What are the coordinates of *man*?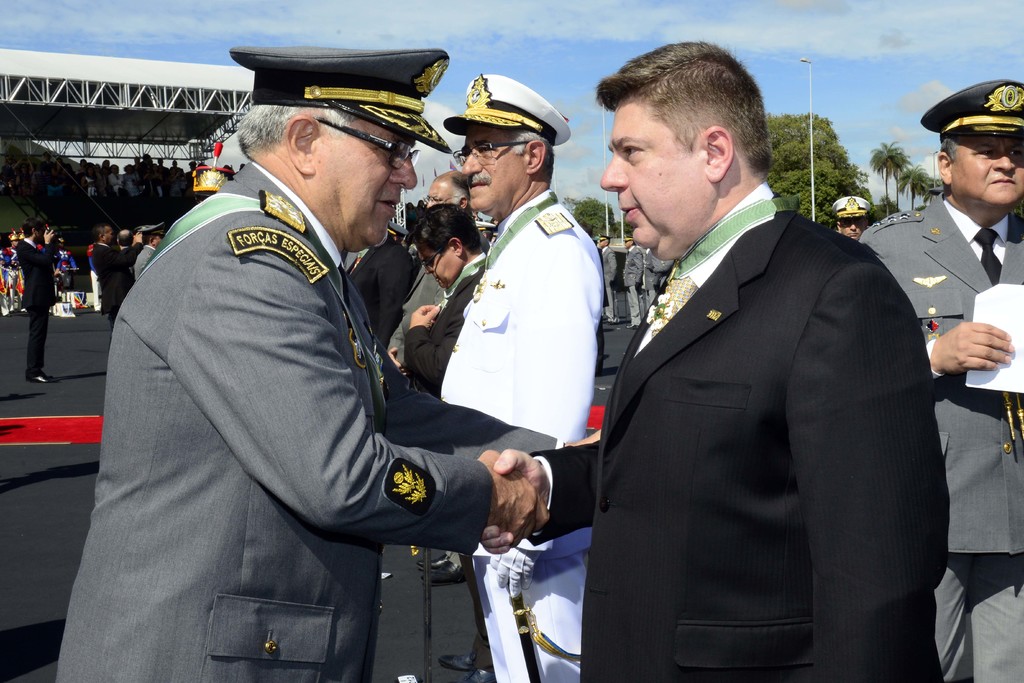
[22,212,61,384].
